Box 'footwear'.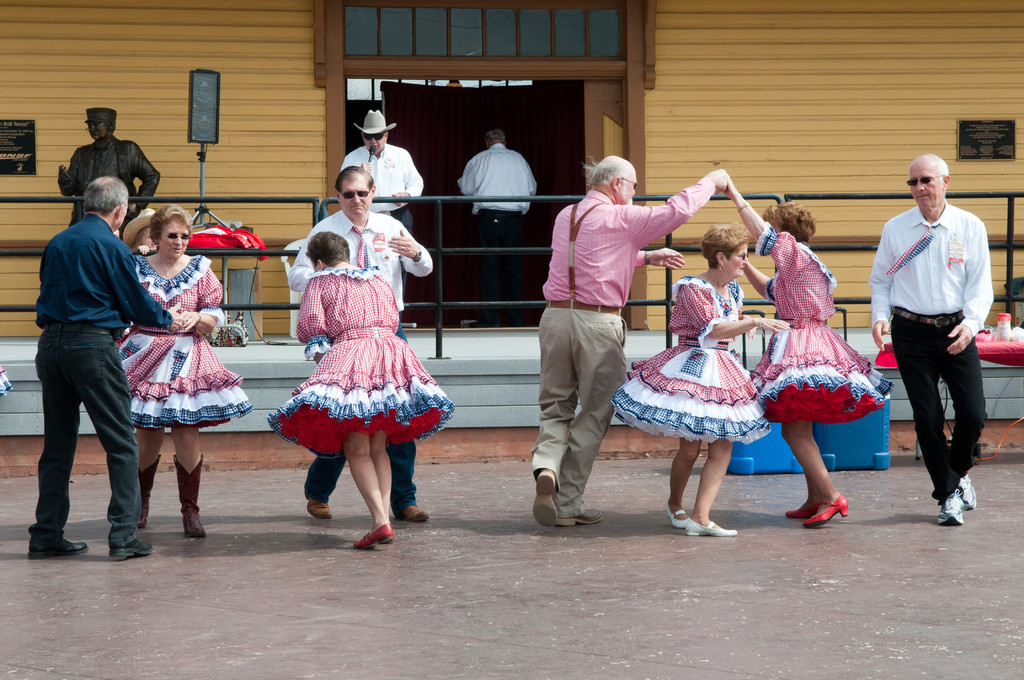
936/490/966/522.
